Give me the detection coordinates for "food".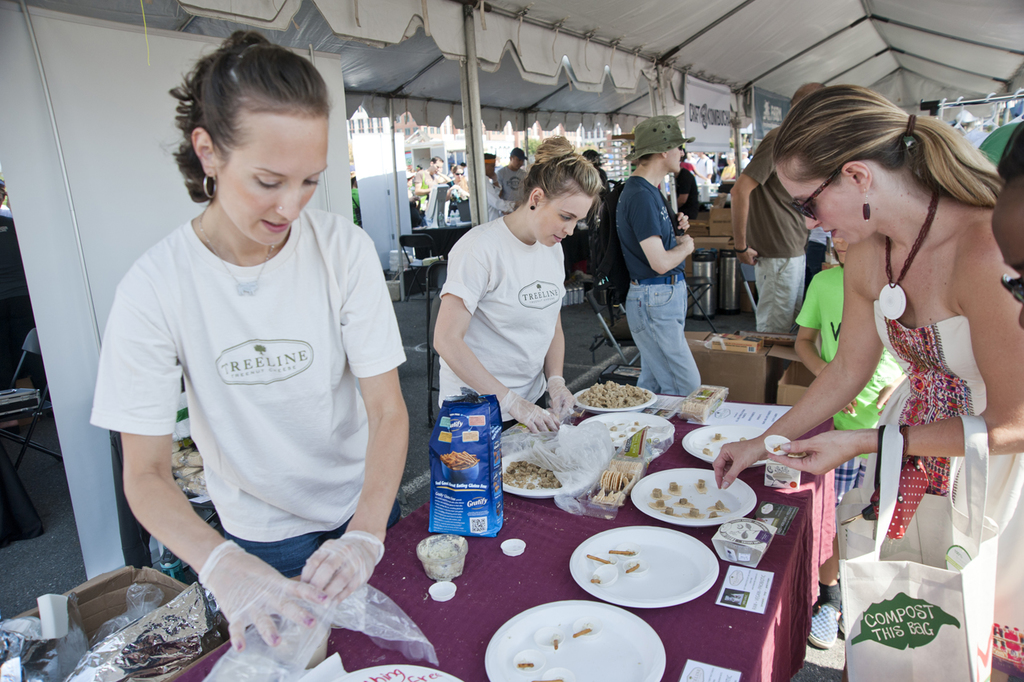
select_region(415, 537, 465, 580).
